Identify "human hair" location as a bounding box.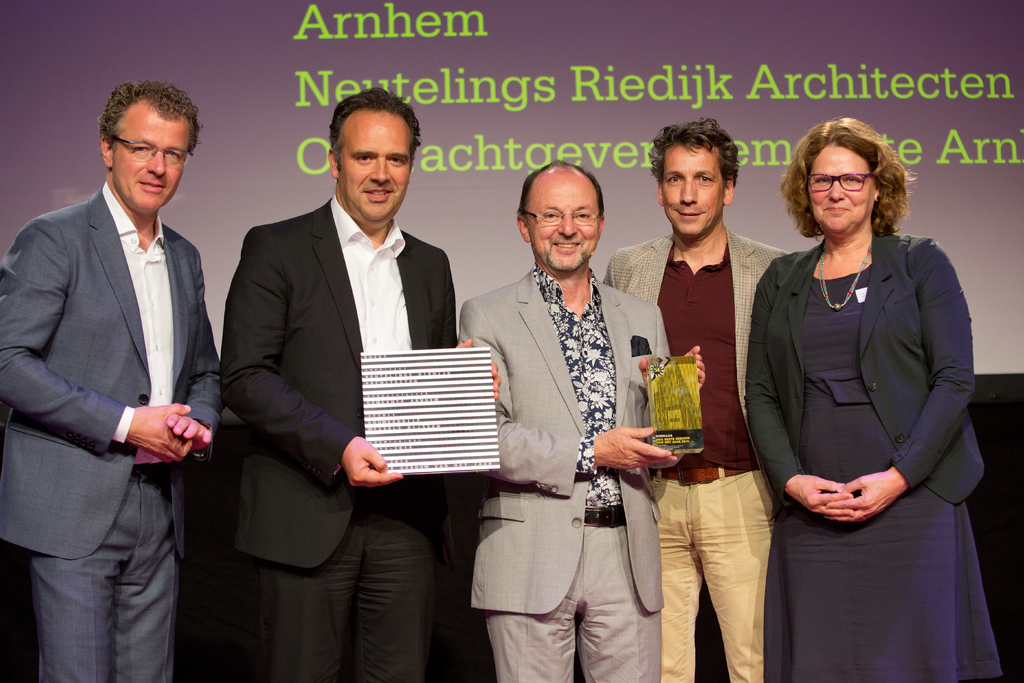
[99, 84, 202, 159].
